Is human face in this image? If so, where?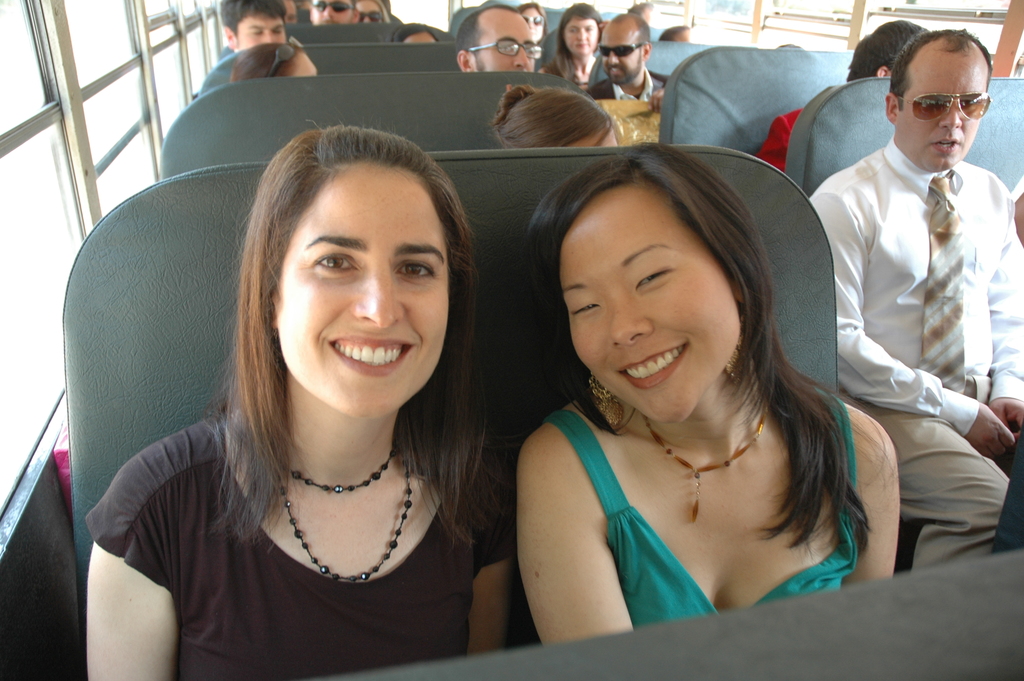
Yes, at region(522, 3, 541, 40).
